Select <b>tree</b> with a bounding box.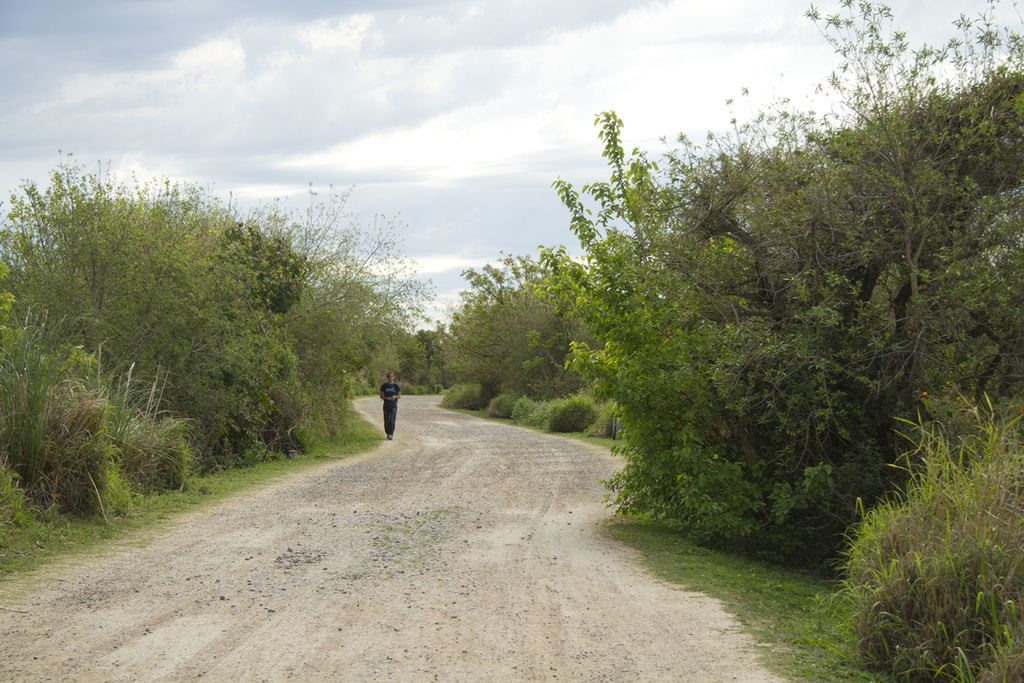
[2,152,323,512].
